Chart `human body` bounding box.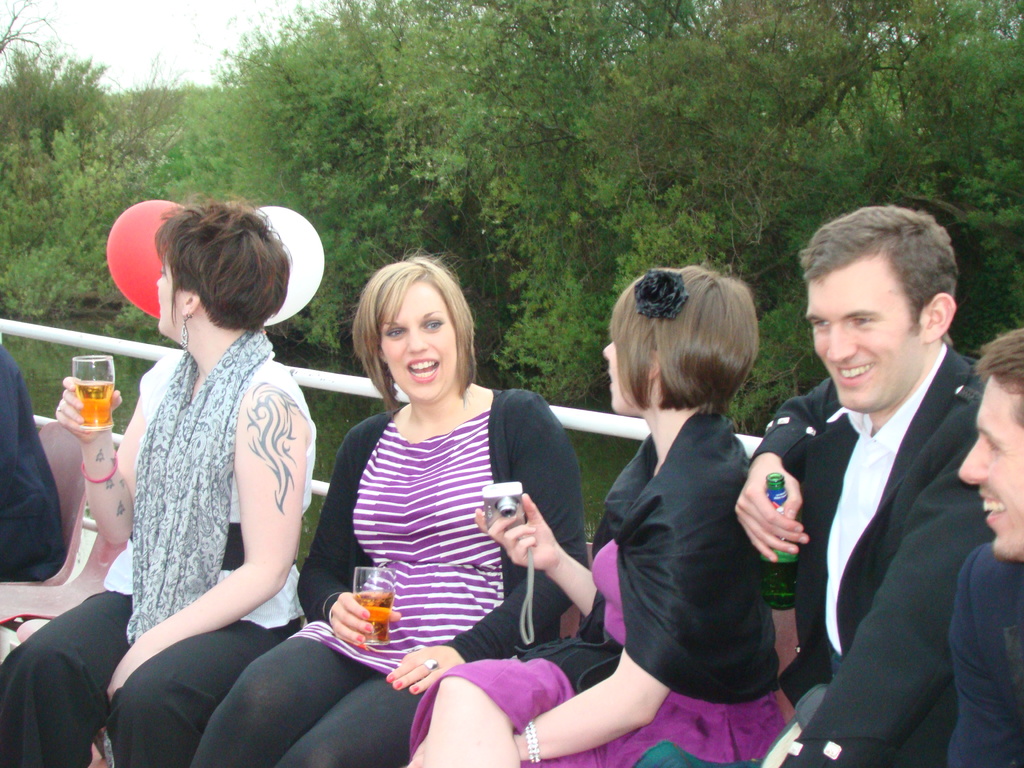
Charted: box=[397, 266, 790, 767].
